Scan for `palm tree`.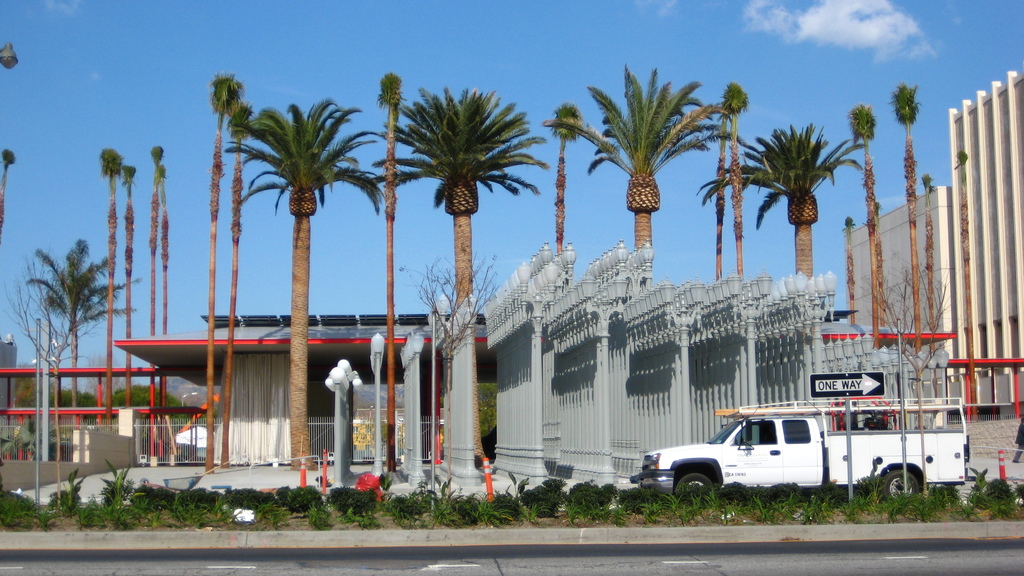
Scan result: {"x1": 253, "y1": 95, "x2": 351, "y2": 460}.
